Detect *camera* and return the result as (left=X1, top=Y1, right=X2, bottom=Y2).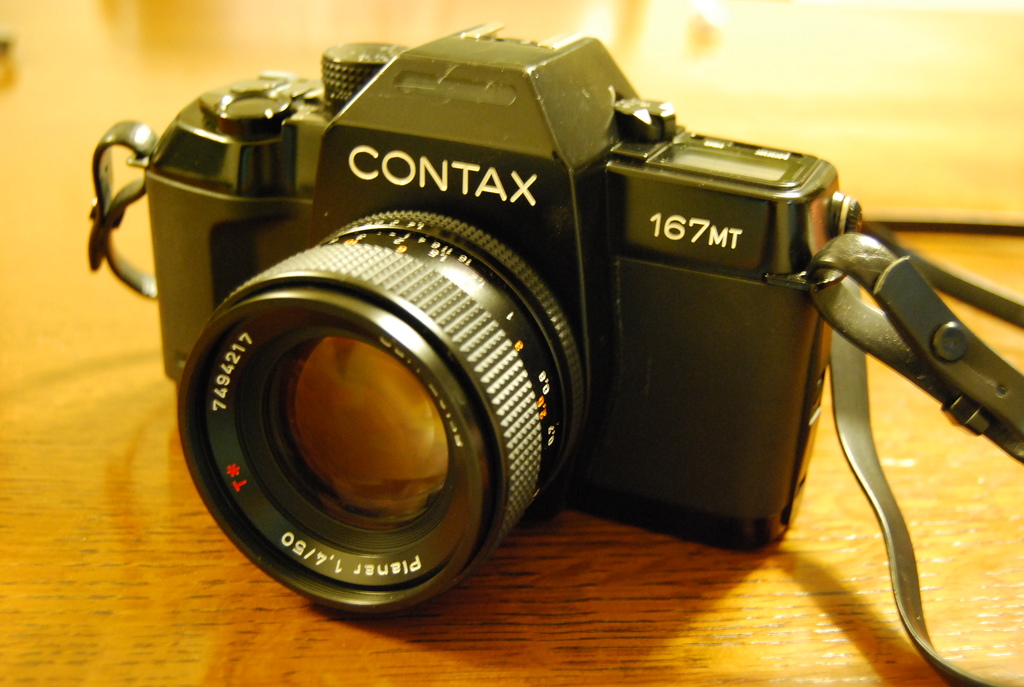
(left=140, top=14, right=860, bottom=620).
